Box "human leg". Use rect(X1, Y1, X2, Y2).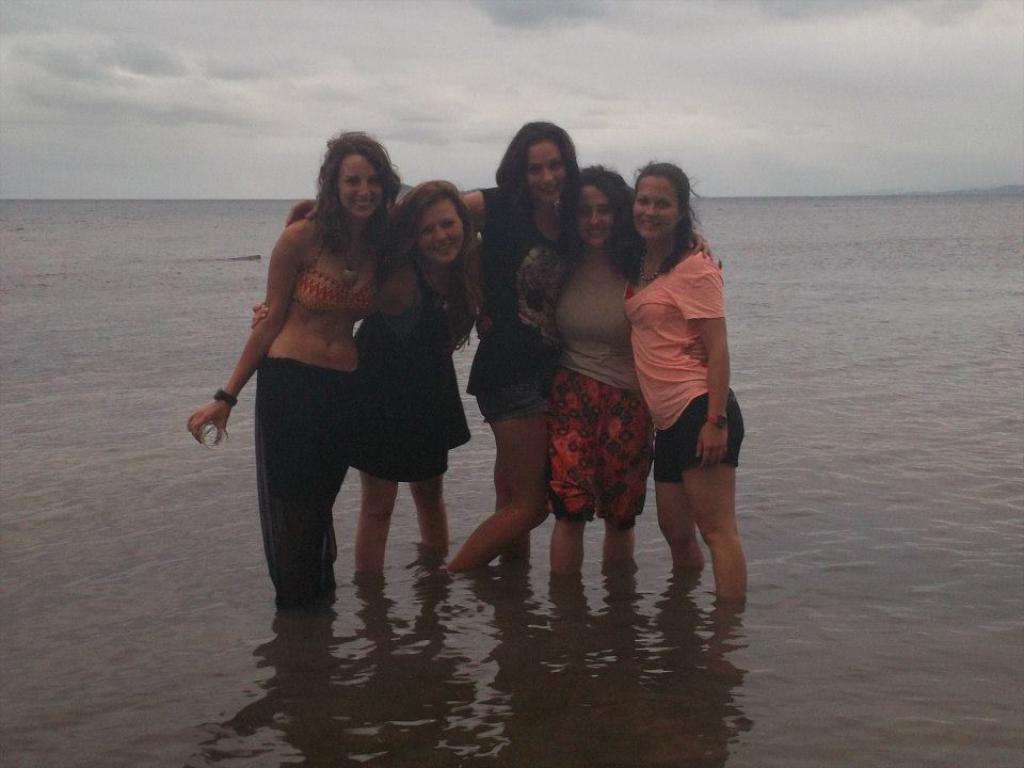
rect(662, 483, 688, 560).
